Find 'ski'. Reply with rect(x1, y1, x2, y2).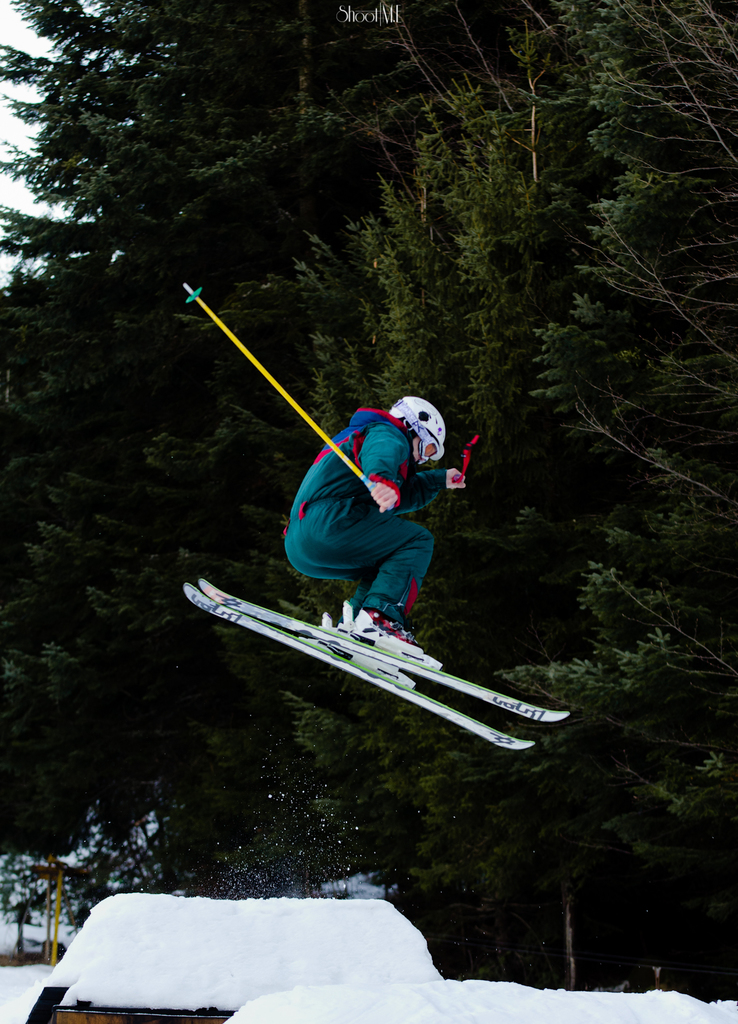
rect(206, 588, 521, 764).
